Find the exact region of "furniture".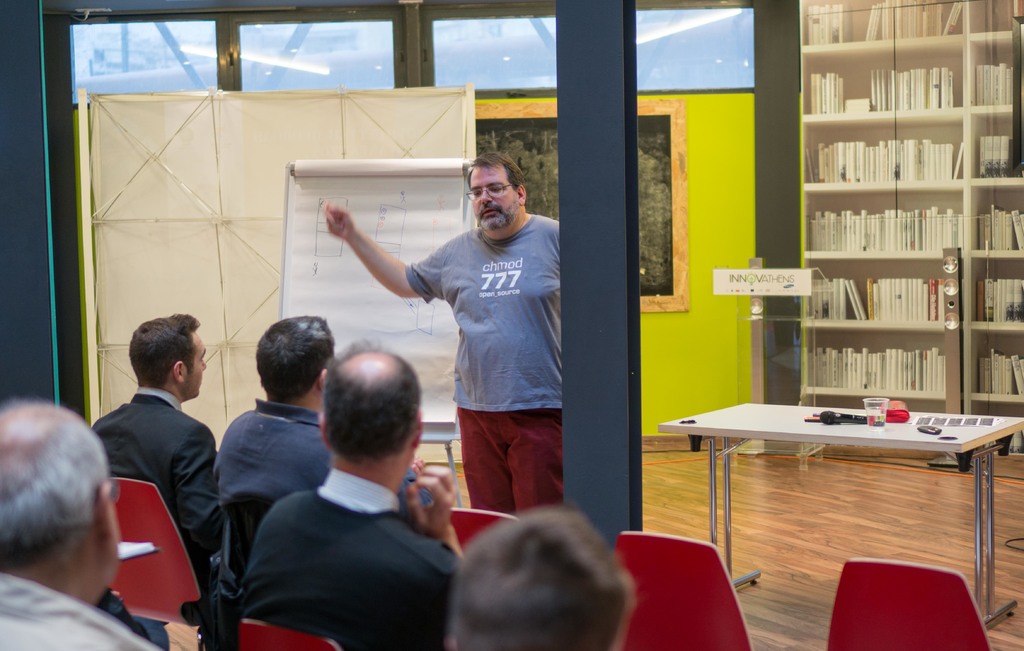
Exact region: [x1=657, y1=397, x2=1023, y2=625].
